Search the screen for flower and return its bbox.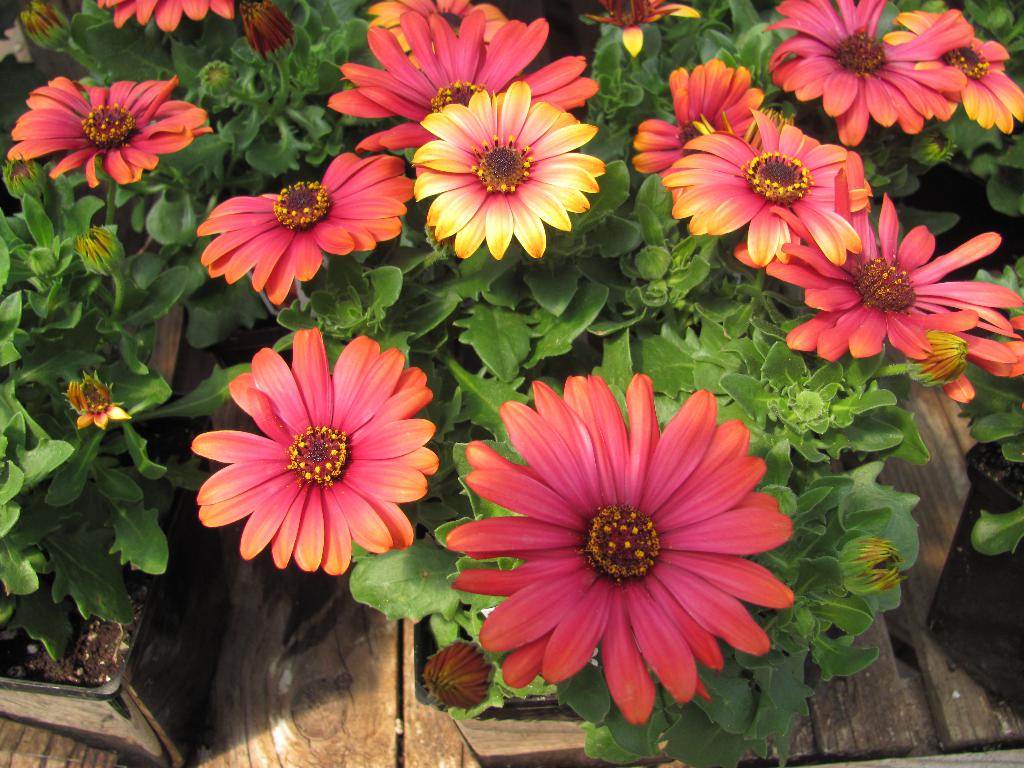
Found: 365:0:513:67.
